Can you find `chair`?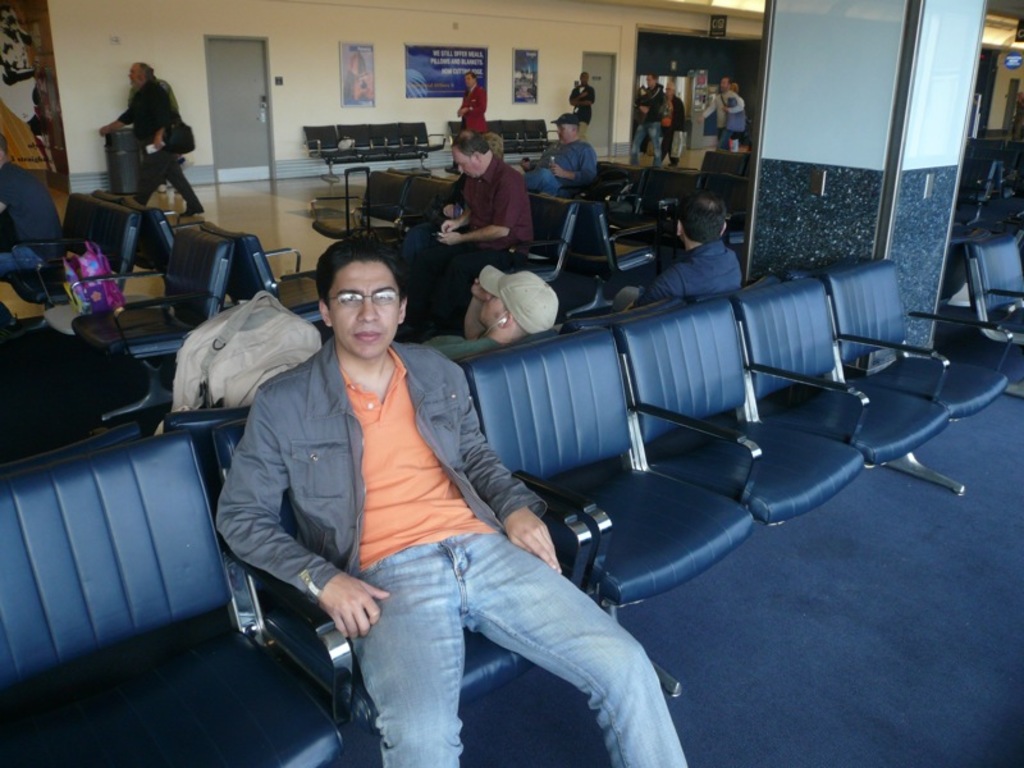
Yes, bounding box: left=443, top=119, right=458, bottom=146.
